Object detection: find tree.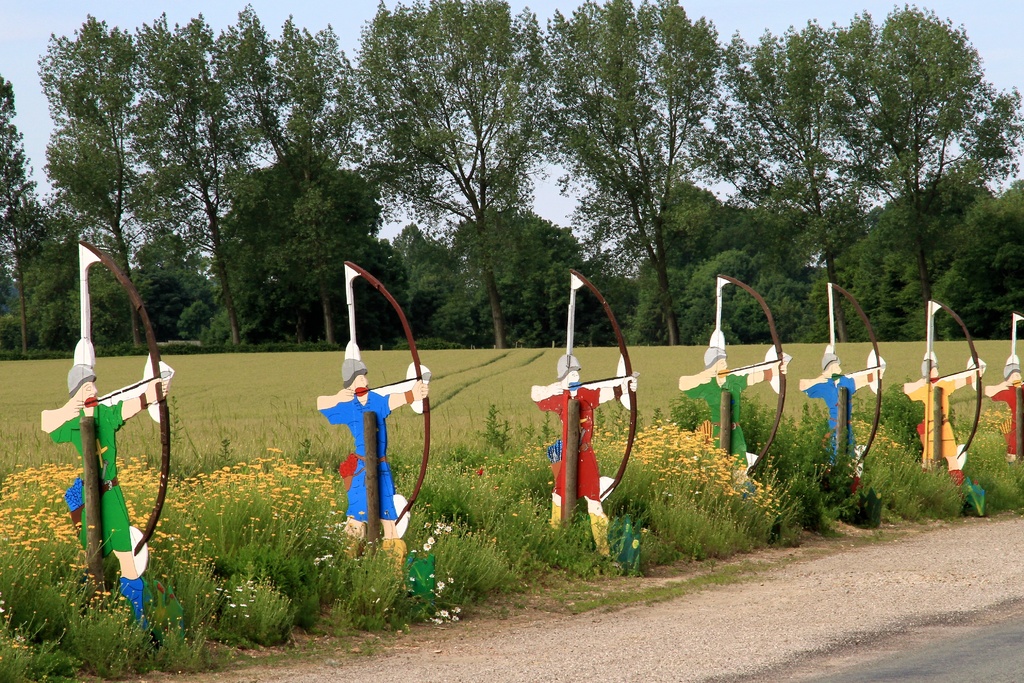
rect(350, 0, 568, 361).
